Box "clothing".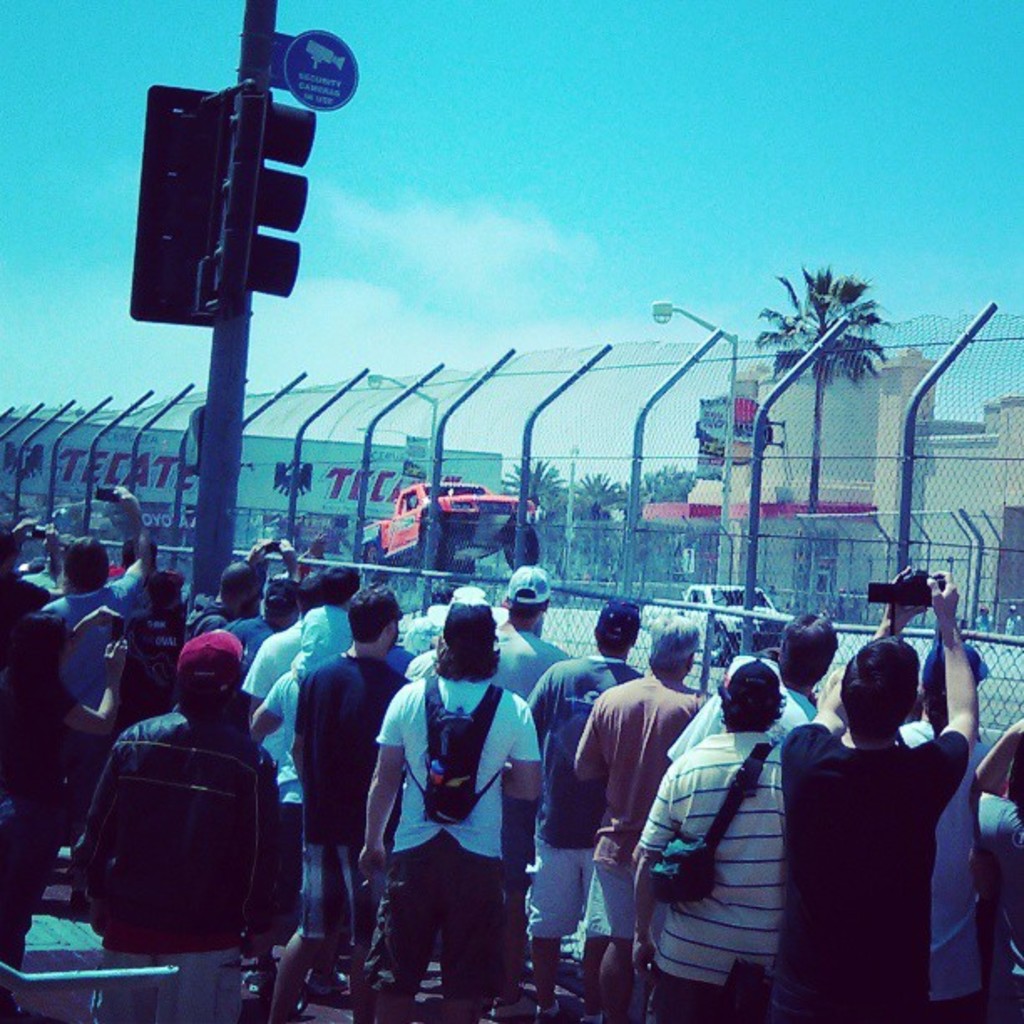
Rect(251, 597, 366, 750).
